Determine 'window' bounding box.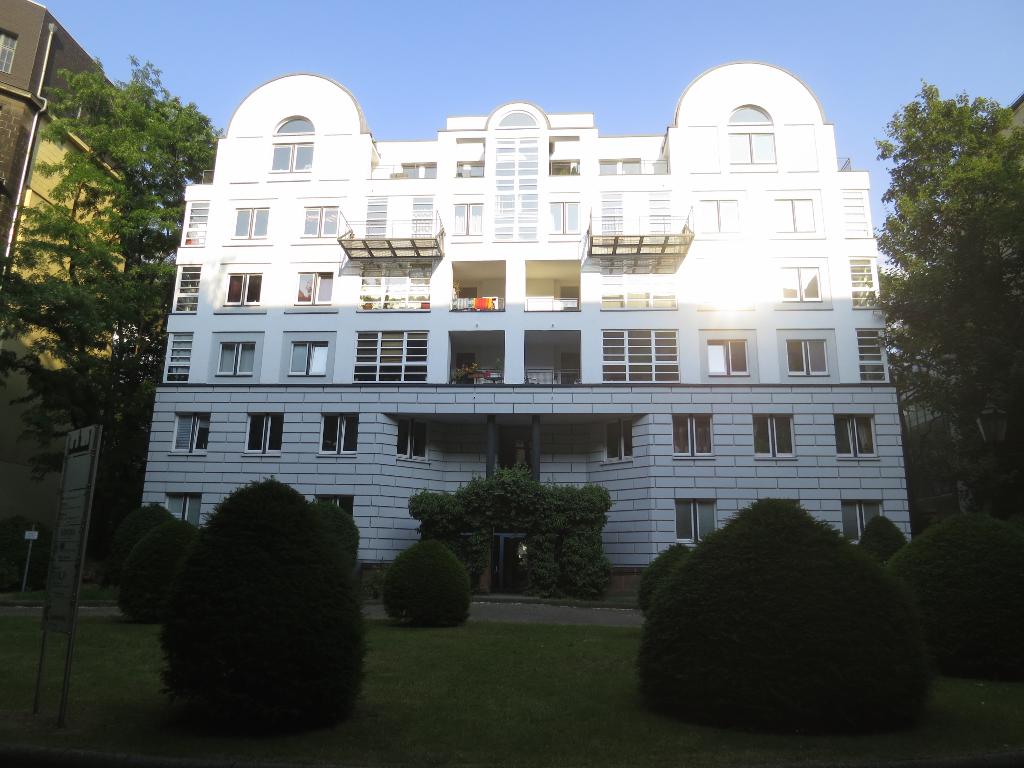
Determined: detection(299, 269, 335, 306).
